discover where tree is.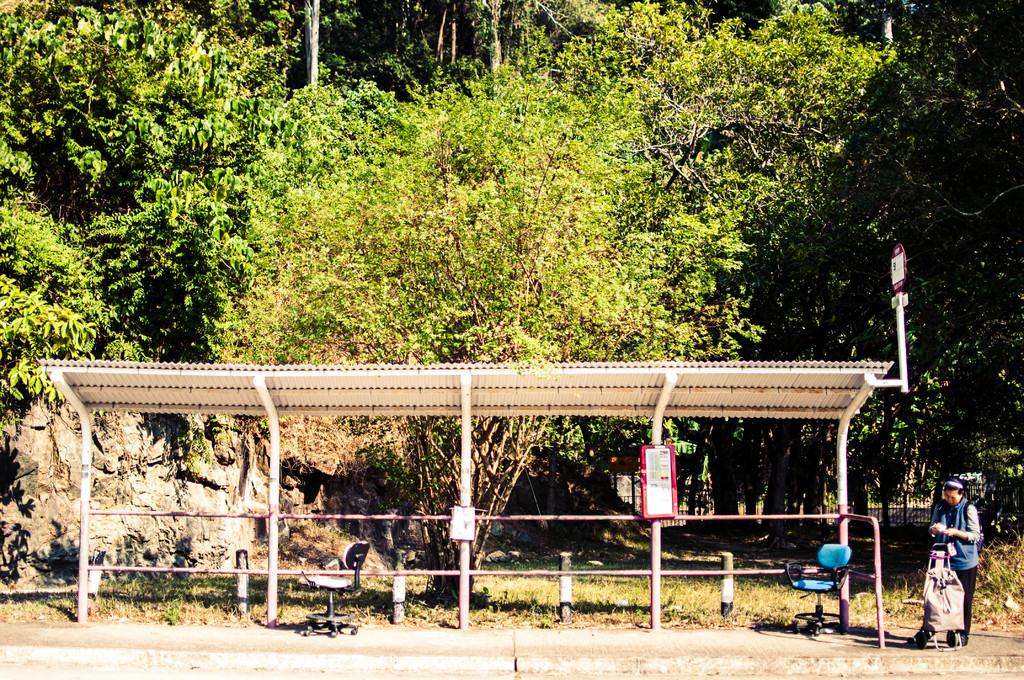
Discovered at 211 83 742 575.
